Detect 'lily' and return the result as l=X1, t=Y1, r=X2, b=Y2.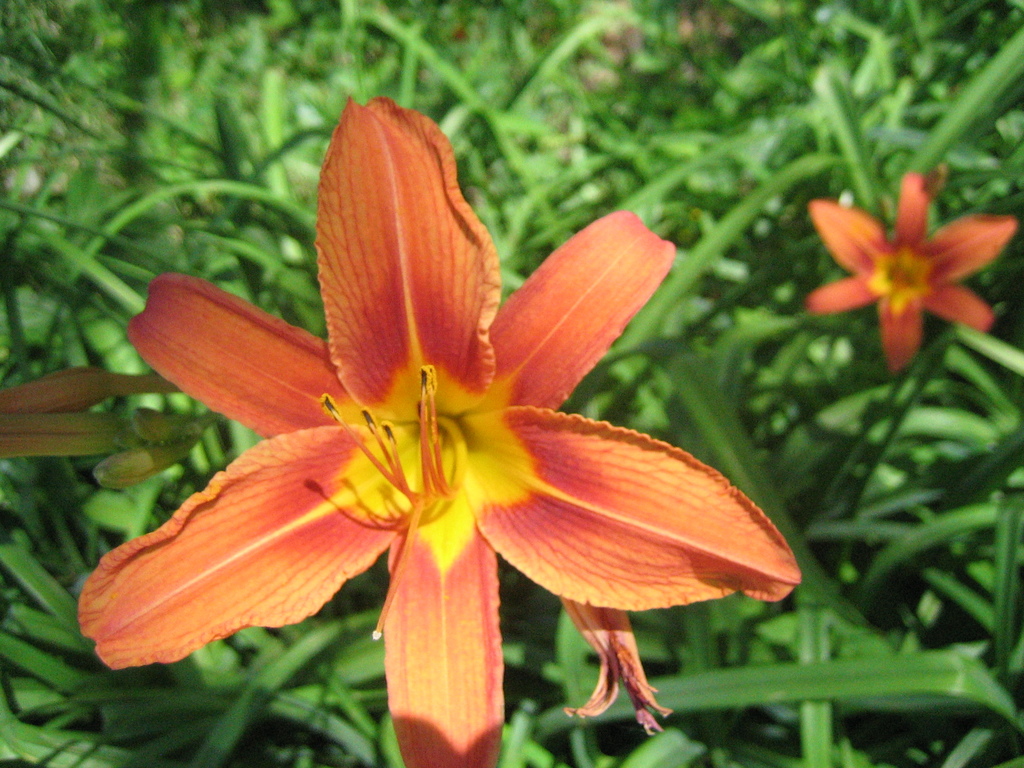
l=79, t=92, r=803, b=767.
